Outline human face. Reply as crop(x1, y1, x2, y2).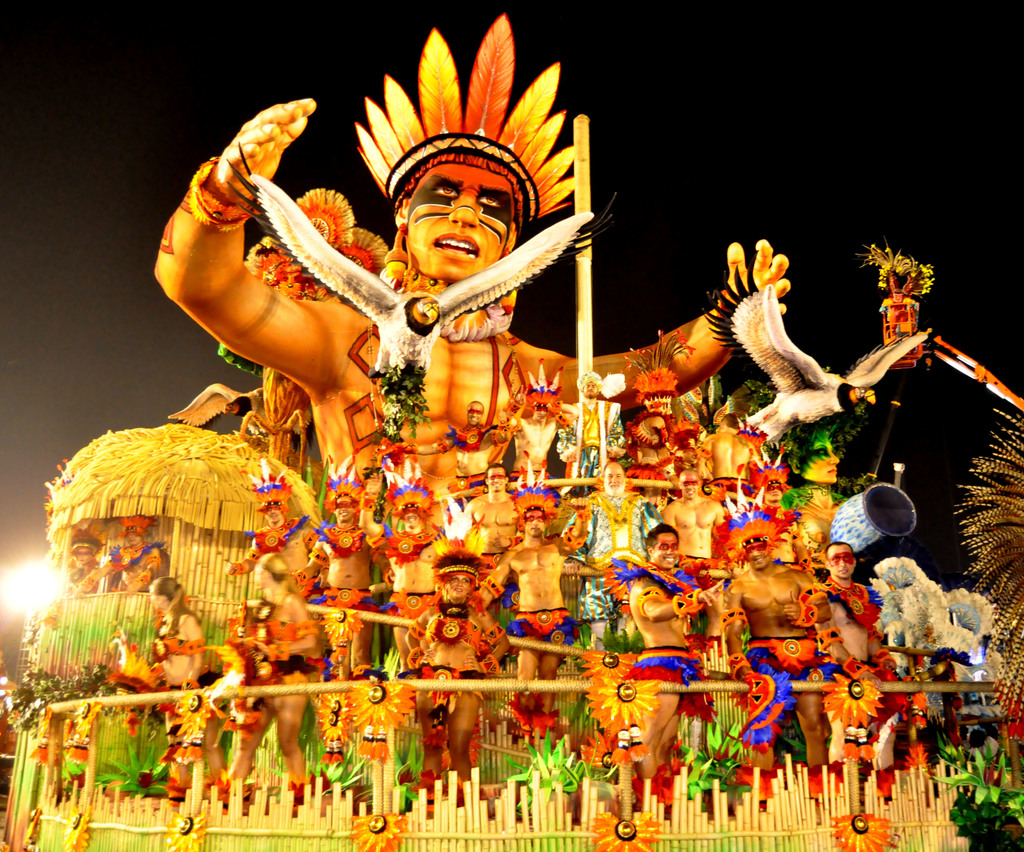
crop(583, 382, 595, 397).
